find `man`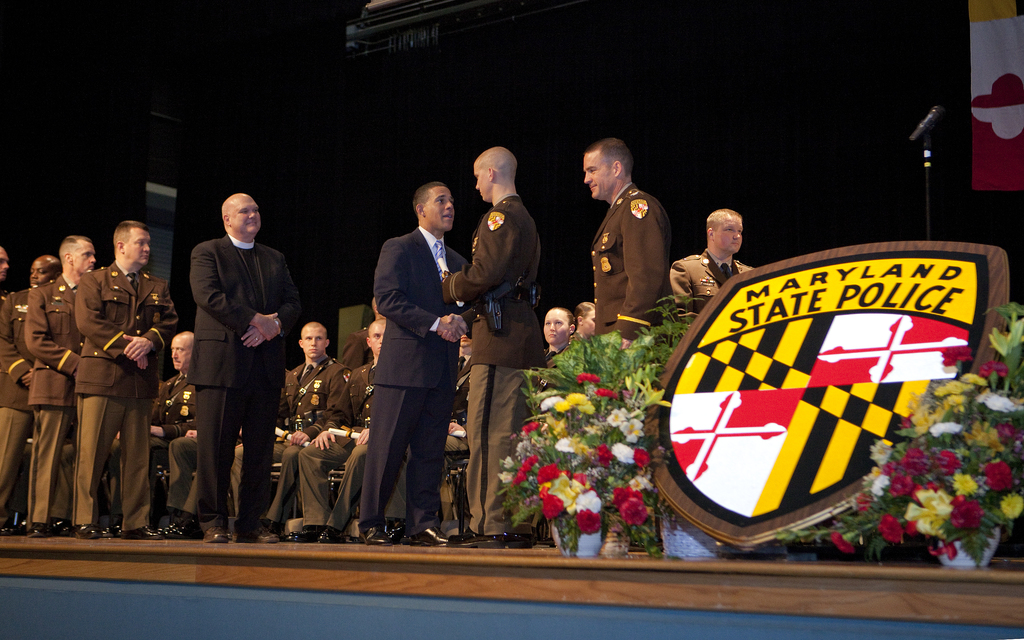
region(0, 244, 10, 289)
